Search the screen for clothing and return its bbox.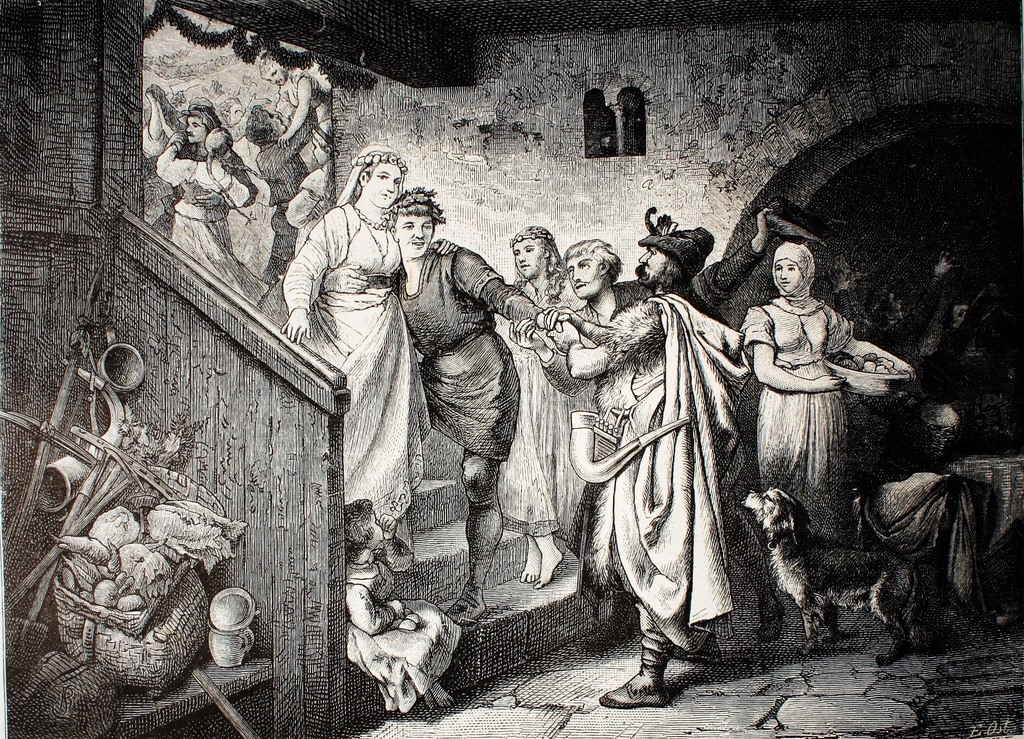
Found: bbox(744, 309, 851, 513).
